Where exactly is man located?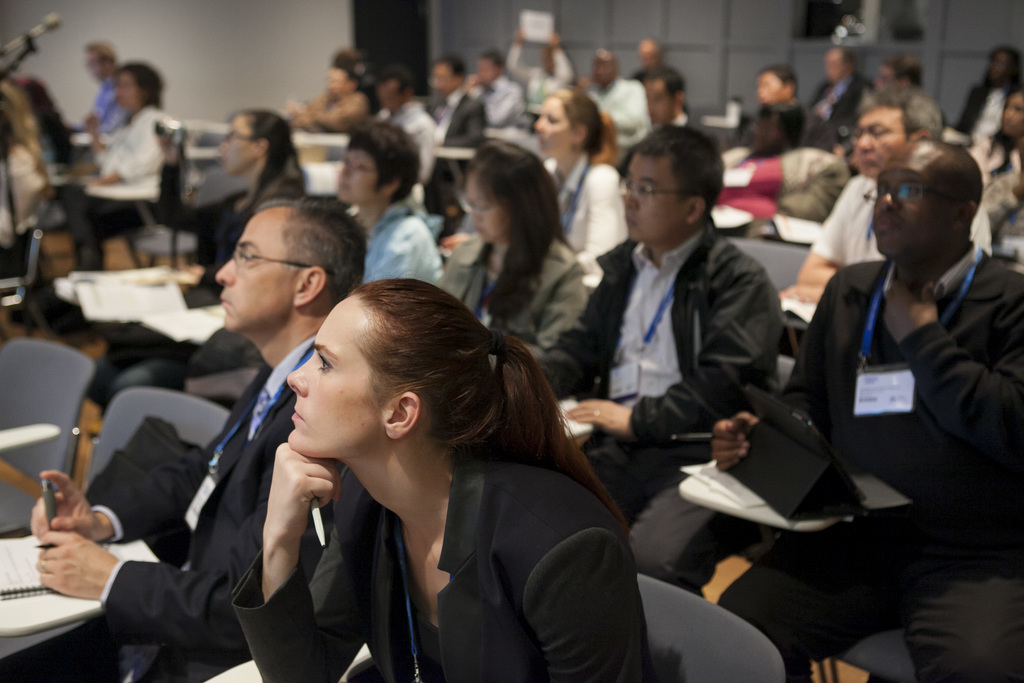
Its bounding box is <bbox>767, 86, 982, 347</bbox>.
